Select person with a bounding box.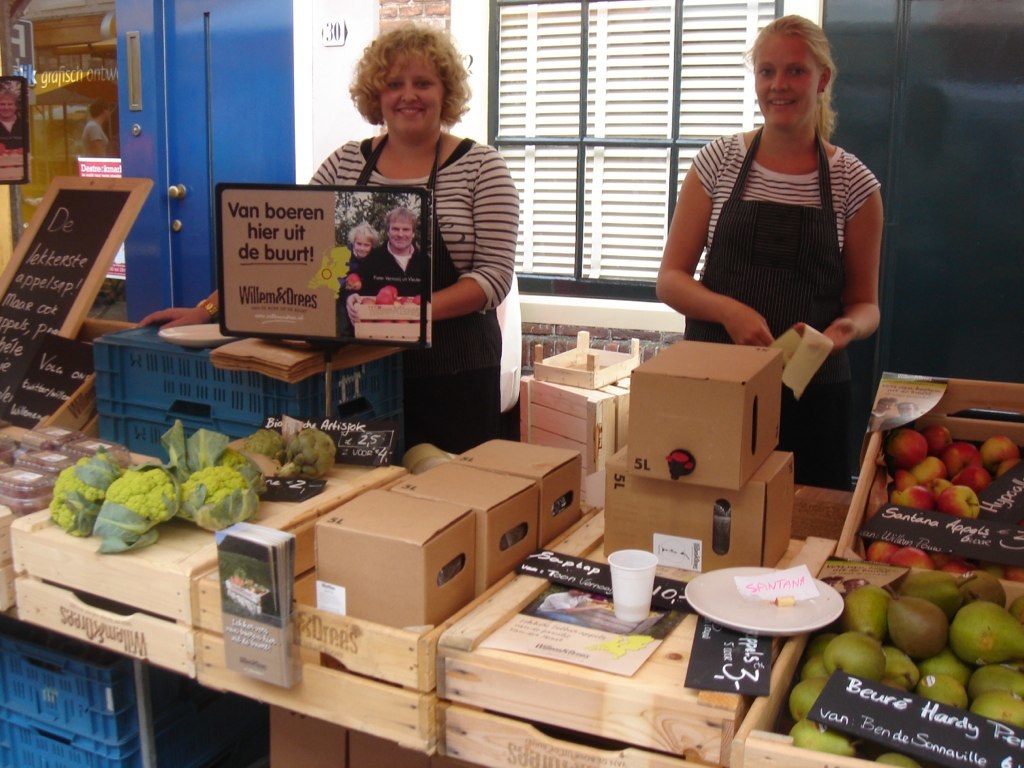
locate(0, 90, 24, 144).
